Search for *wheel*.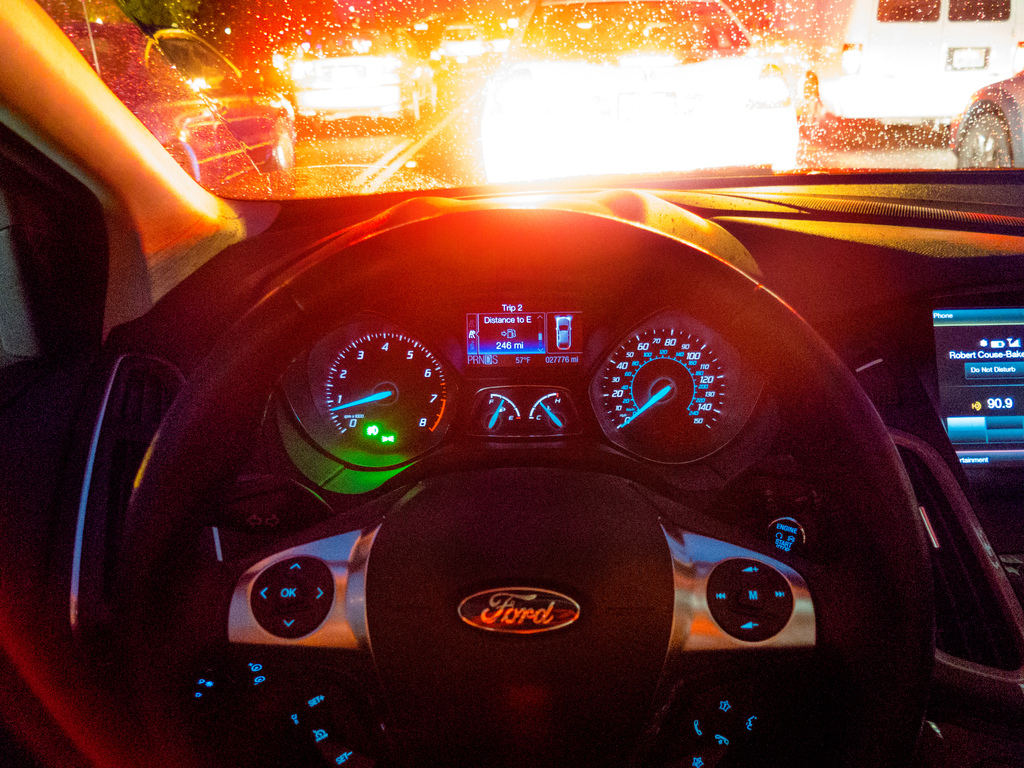
Found at <box>102,204,946,767</box>.
